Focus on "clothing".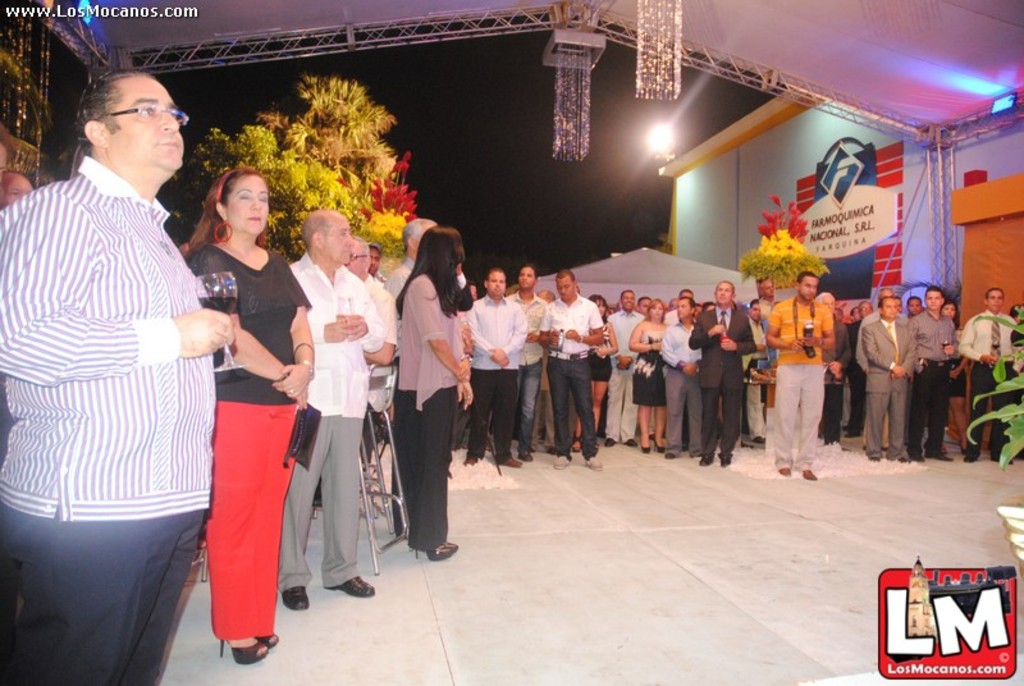
Focused at (x1=20, y1=97, x2=216, y2=654).
